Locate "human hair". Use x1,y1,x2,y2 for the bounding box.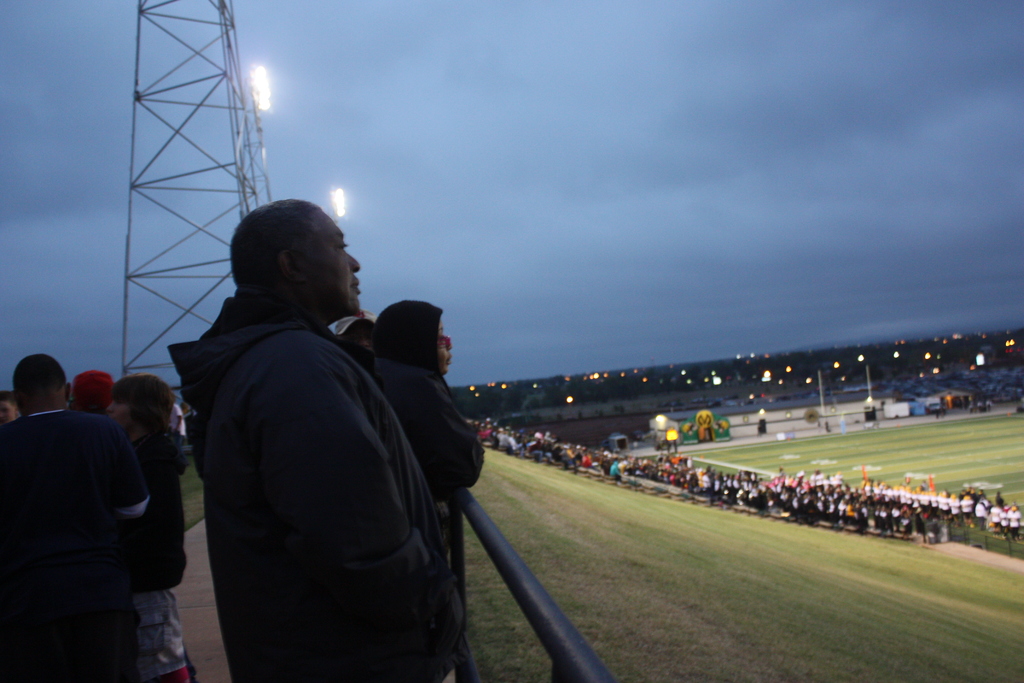
106,372,175,429.
